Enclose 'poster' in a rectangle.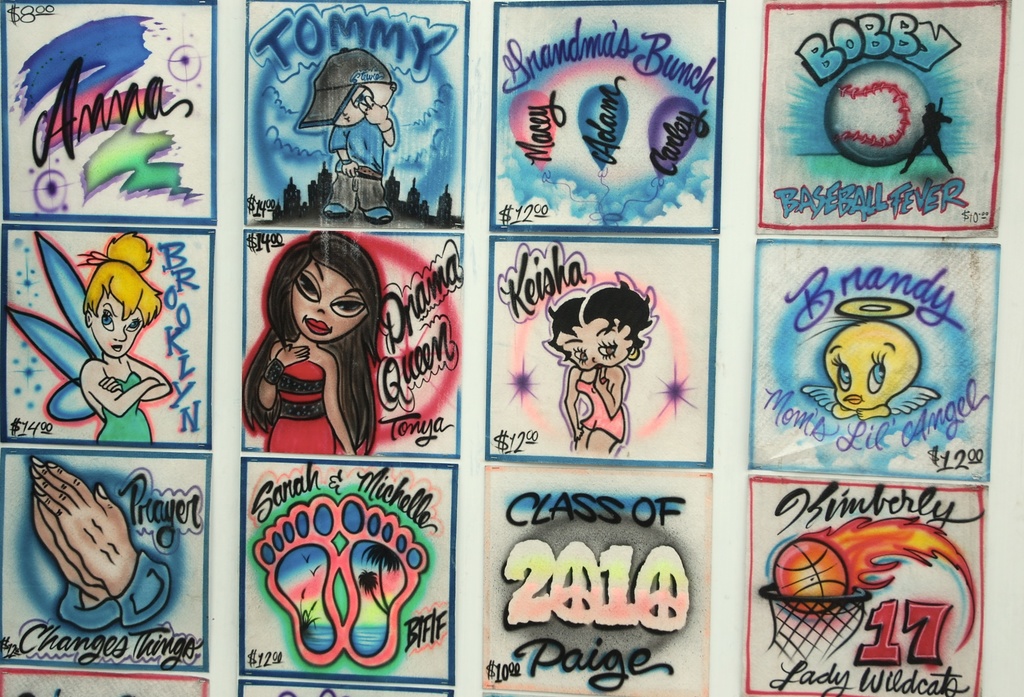
<box>0,445,211,677</box>.
